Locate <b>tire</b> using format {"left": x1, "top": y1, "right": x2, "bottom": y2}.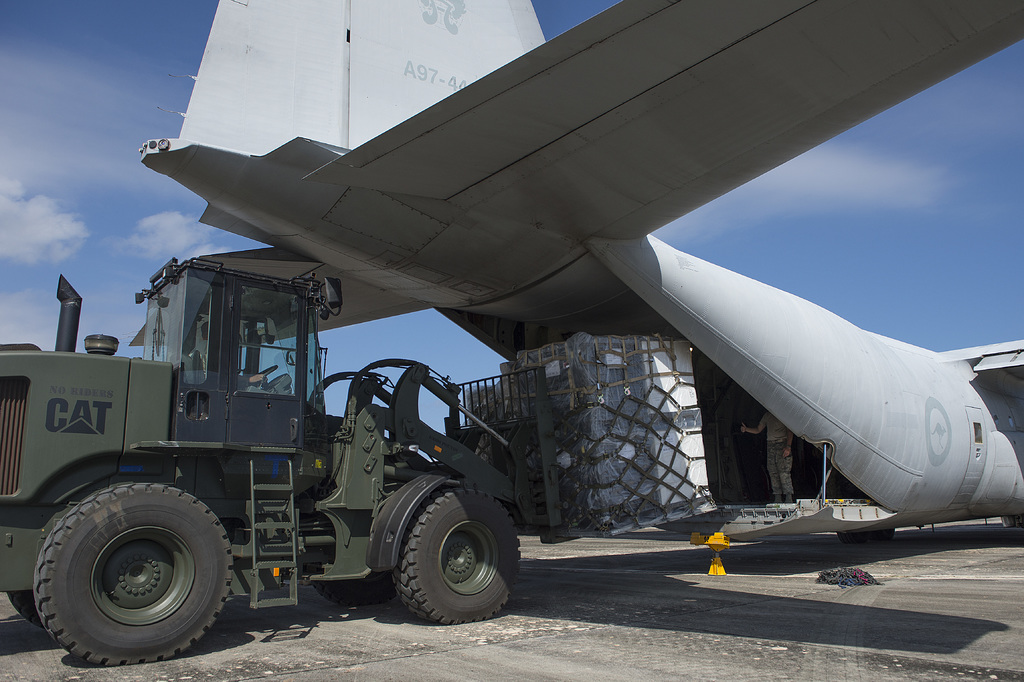
{"left": 35, "top": 481, "right": 237, "bottom": 668}.
